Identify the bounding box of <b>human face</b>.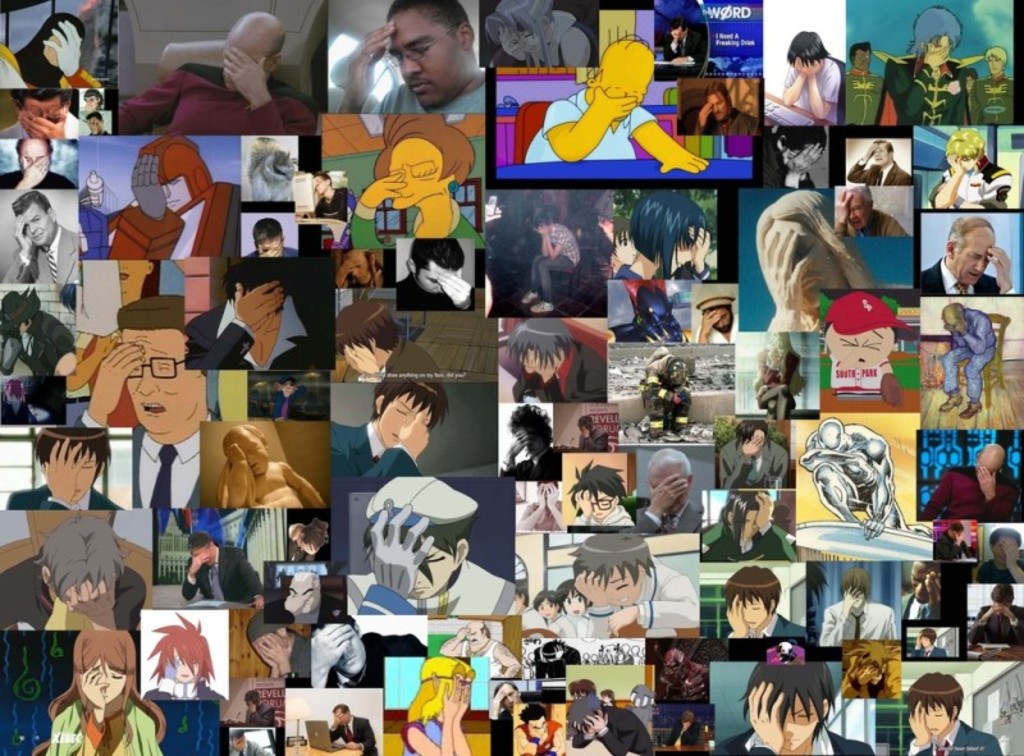
bbox(762, 217, 844, 307).
